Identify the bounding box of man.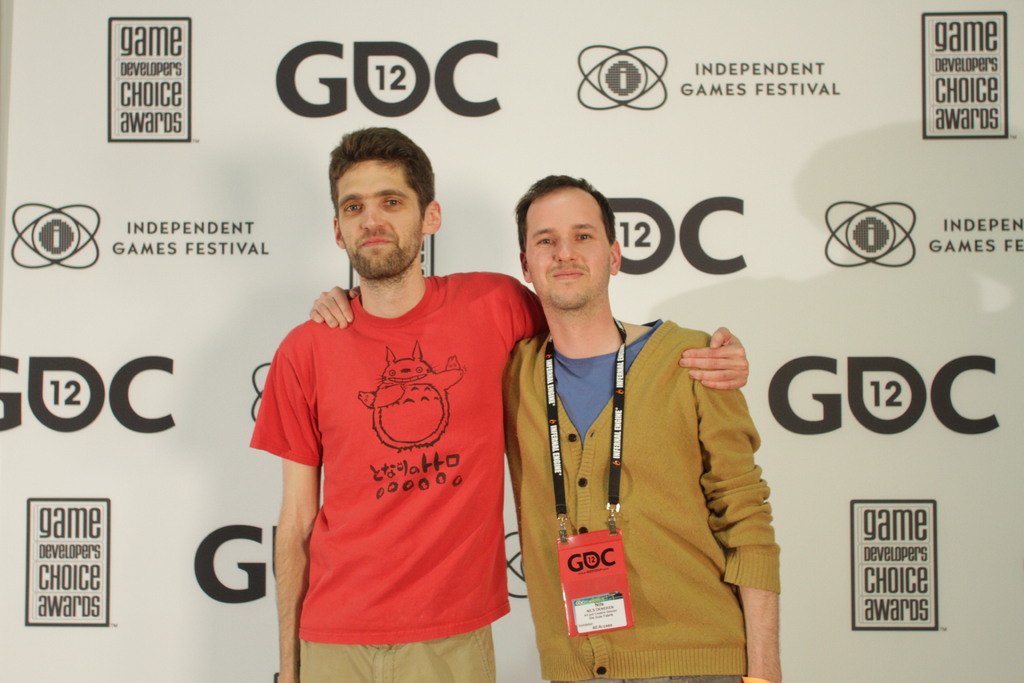
[308, 172, 784, 680].
